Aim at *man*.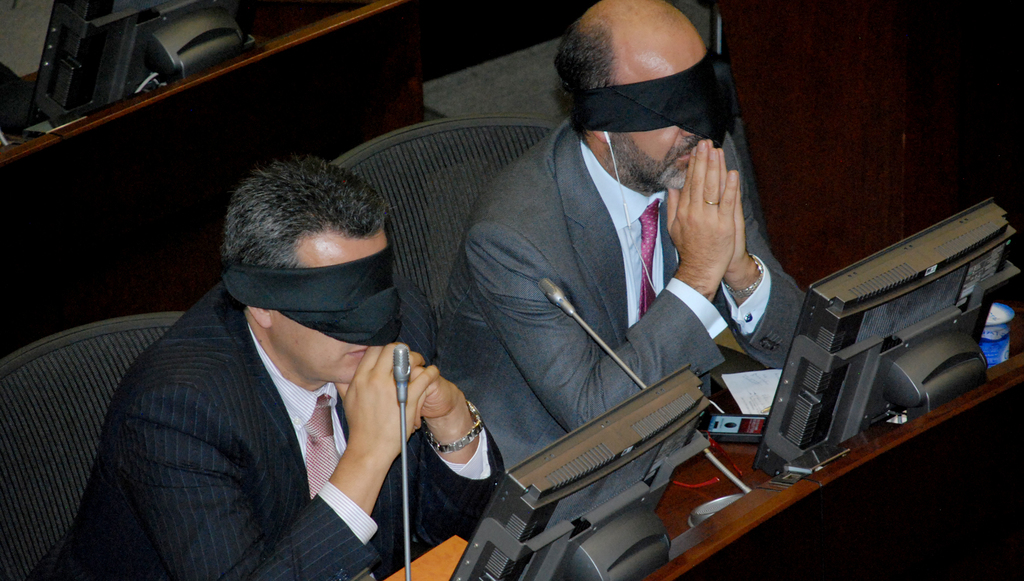
Aimed at bbox=(437, 0, 815, 476).
